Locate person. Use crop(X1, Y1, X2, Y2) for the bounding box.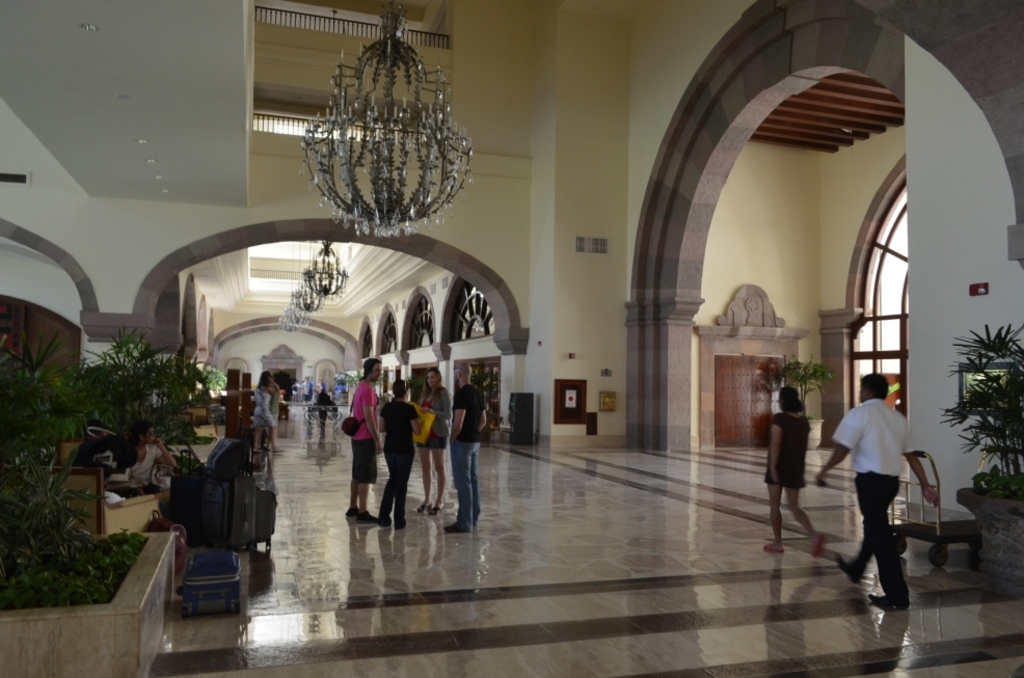
crop(812, 380, 948, 606).
